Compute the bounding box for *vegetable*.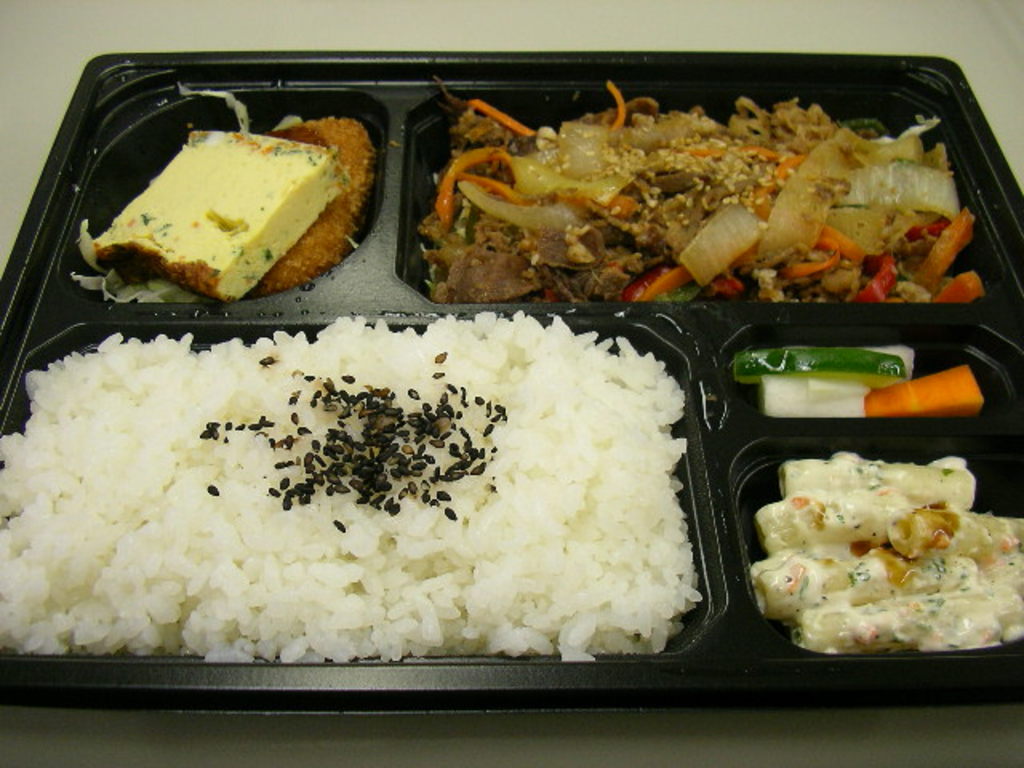
<bbox>432, 147, 515, 221</bbox>.
